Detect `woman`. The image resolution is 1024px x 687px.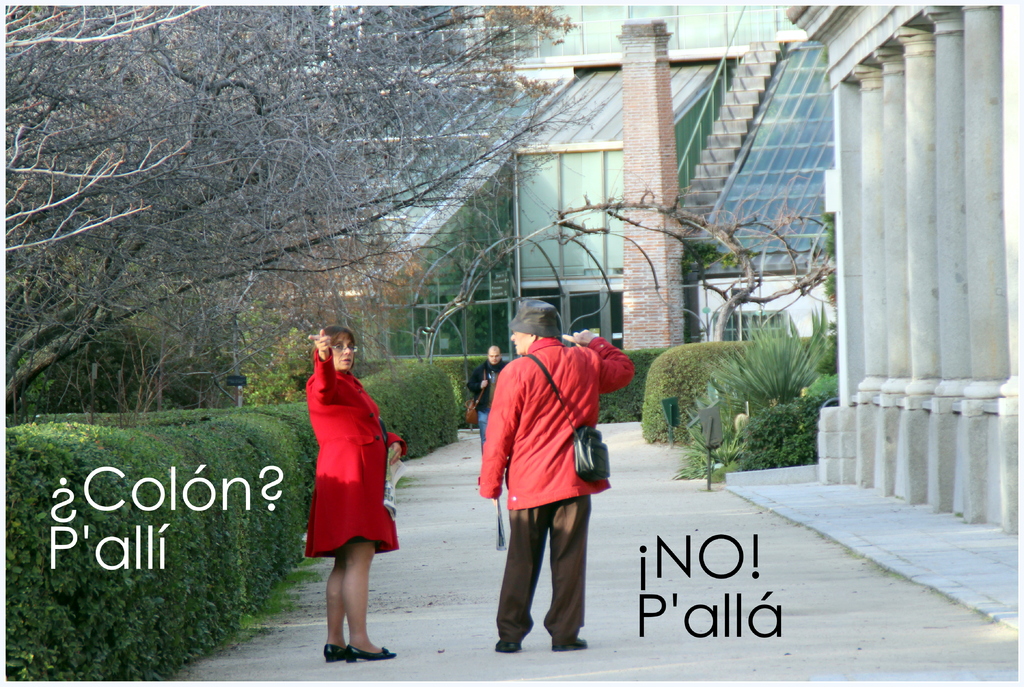
<box>296,326,398,634</box>.
